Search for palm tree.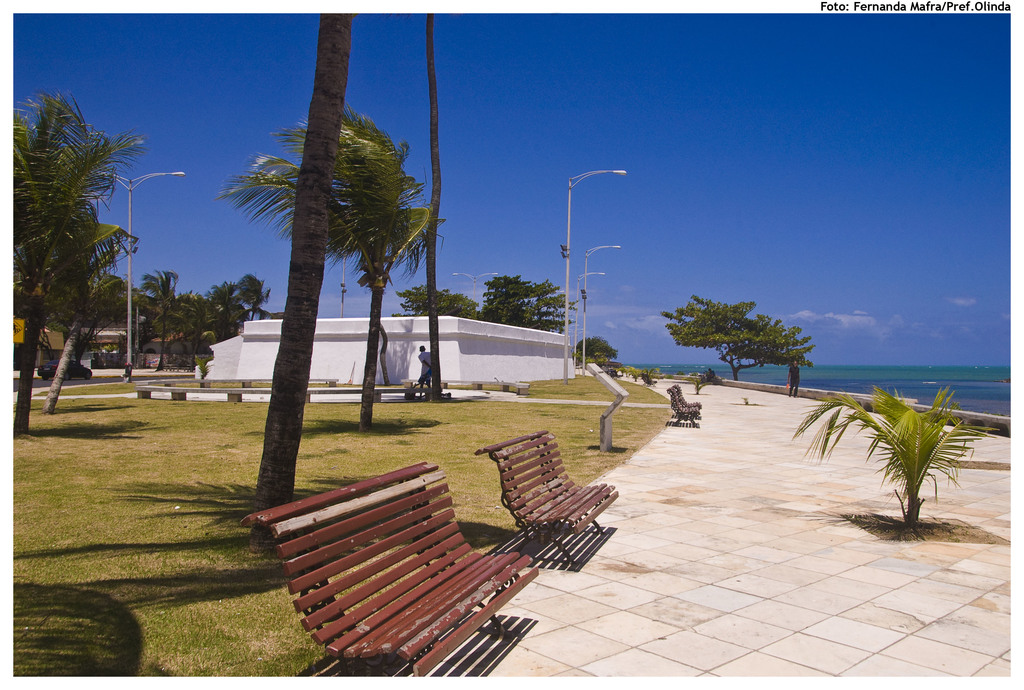
Found at [left=3, top=110, right=137, bottom=448].
